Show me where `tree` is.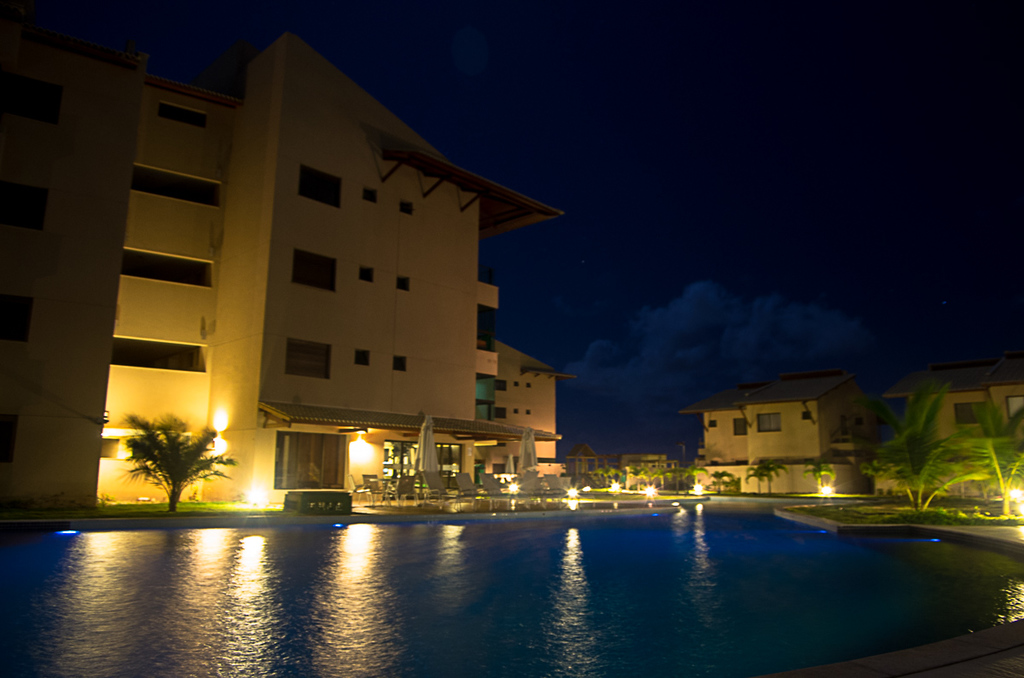
`tree` is at [857,381,980,511].
